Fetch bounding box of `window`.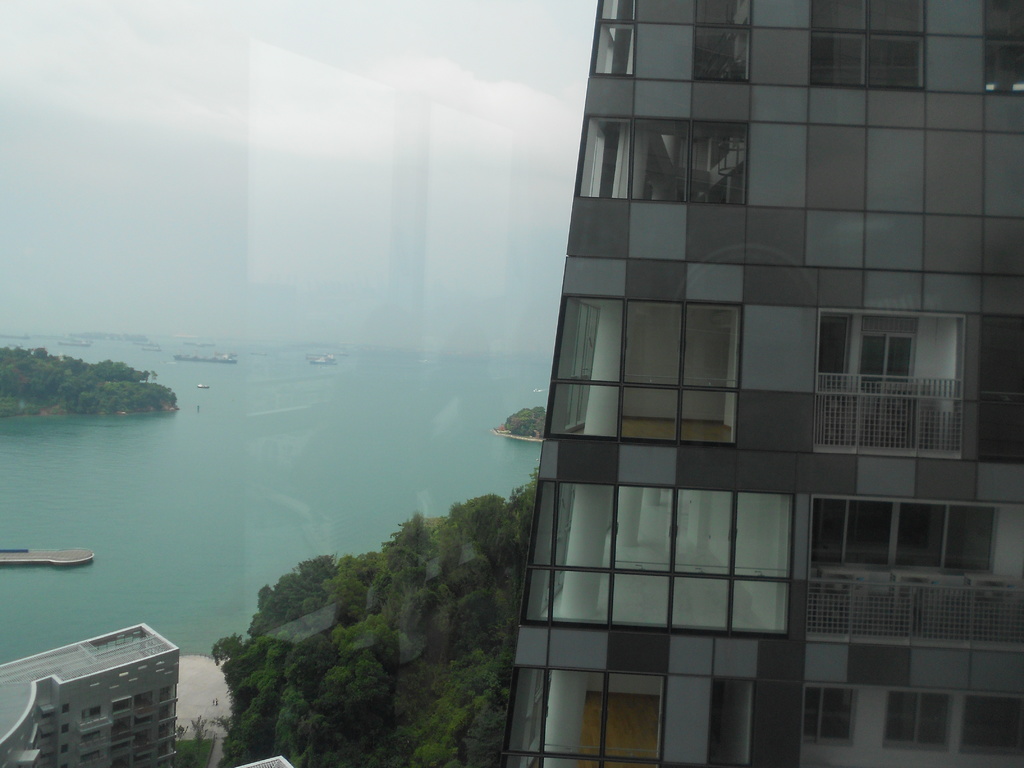
Bbox: (889,689,957,756).
